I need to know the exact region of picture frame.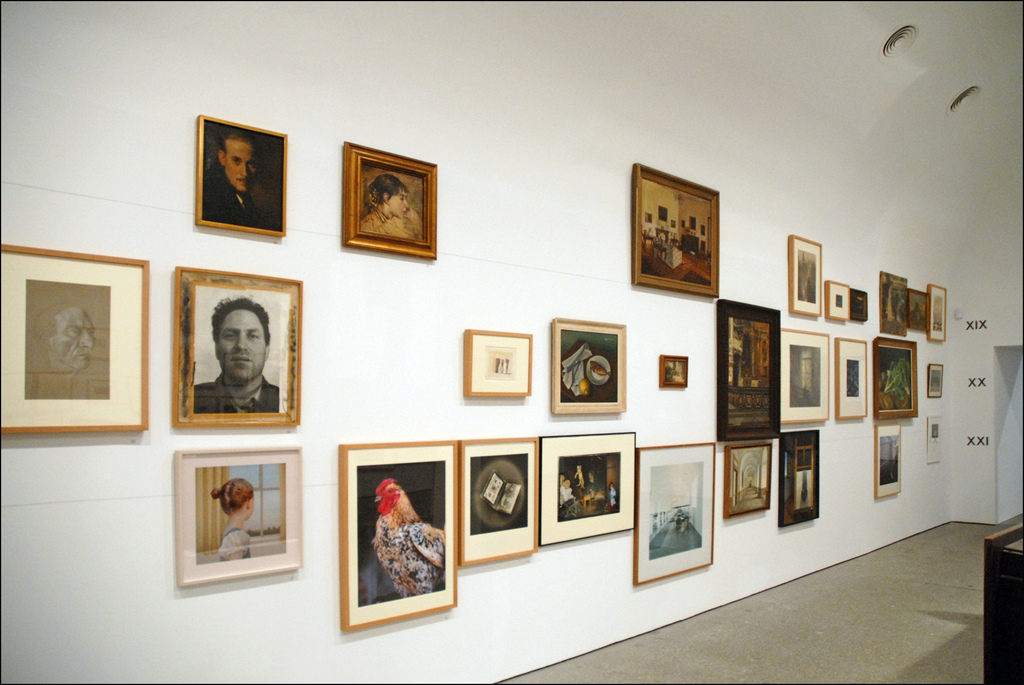
Region: x1=714 y1=298 x2=781 y2=440.
